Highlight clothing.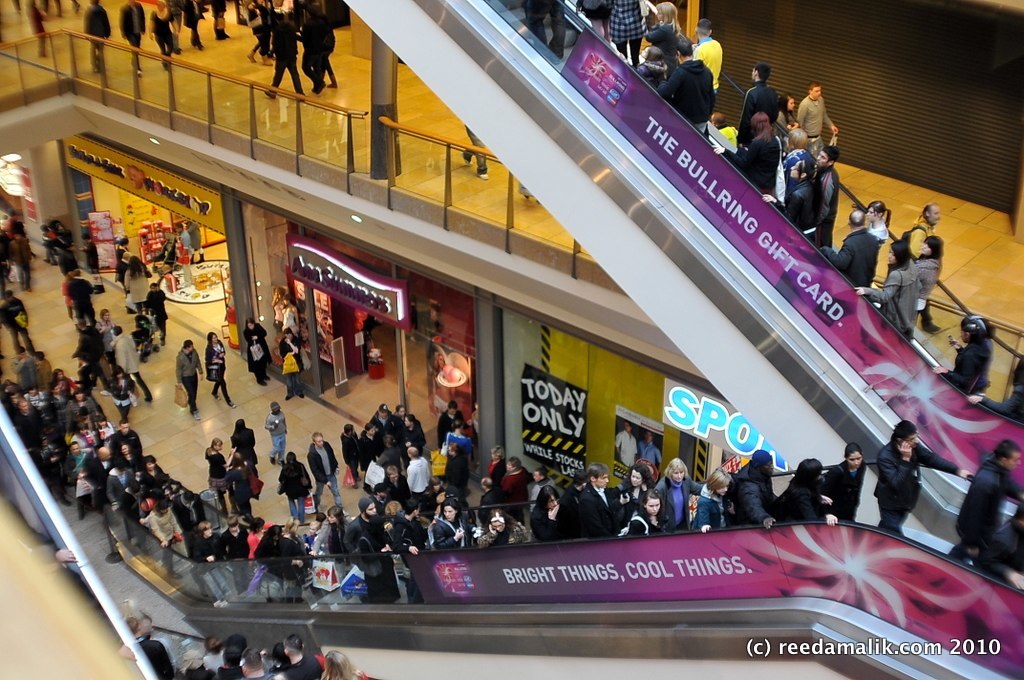
Highlighted region: [178,342,207,417].
